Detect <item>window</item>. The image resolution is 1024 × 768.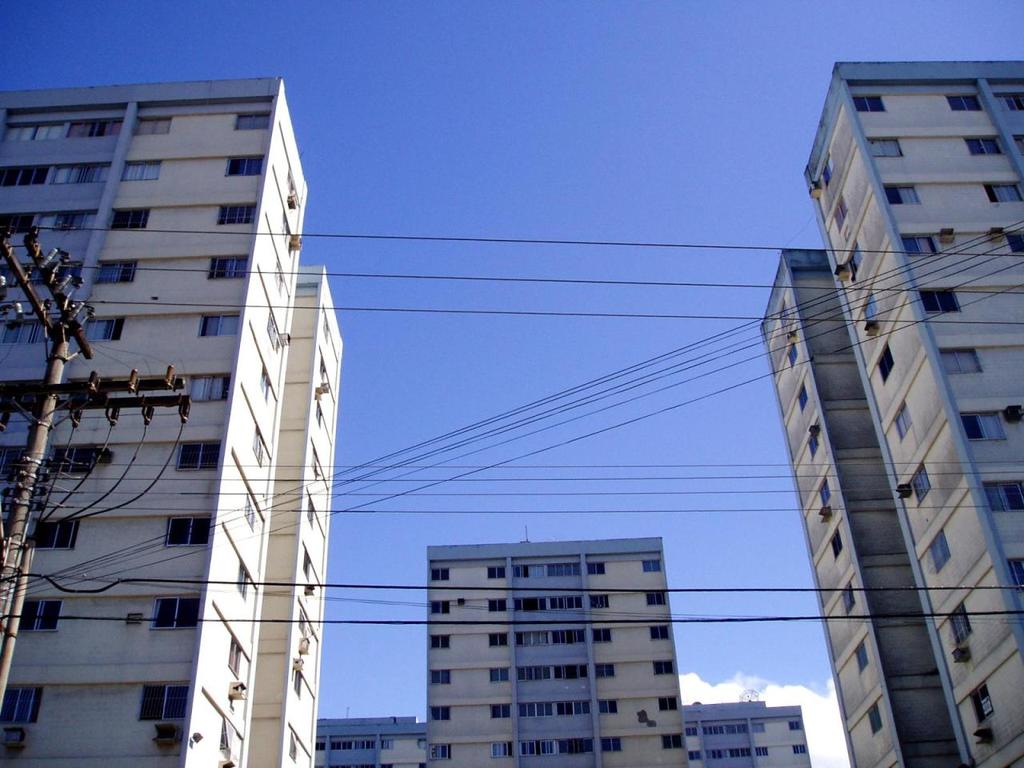
x1=590, y1=597, x2=607, y2=611.
